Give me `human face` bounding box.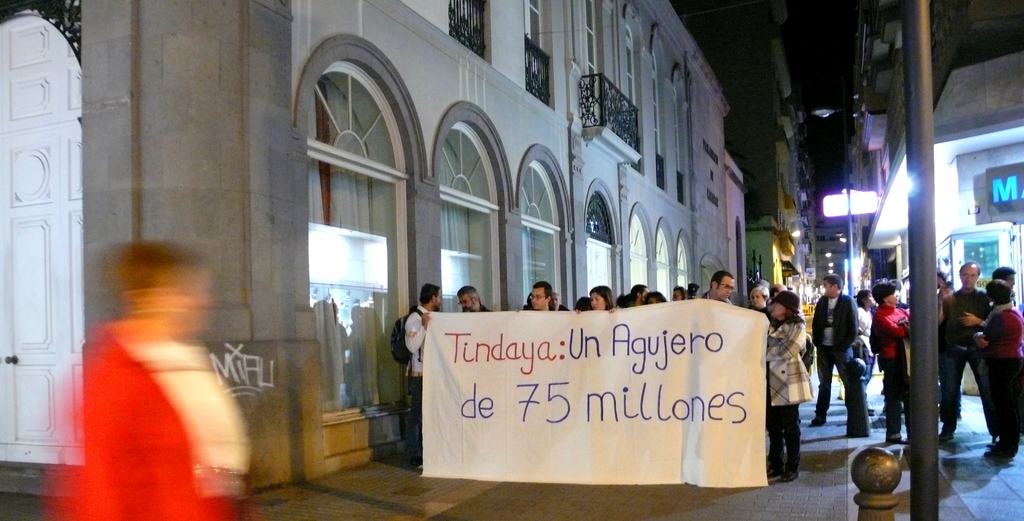
748:286:765:312.
